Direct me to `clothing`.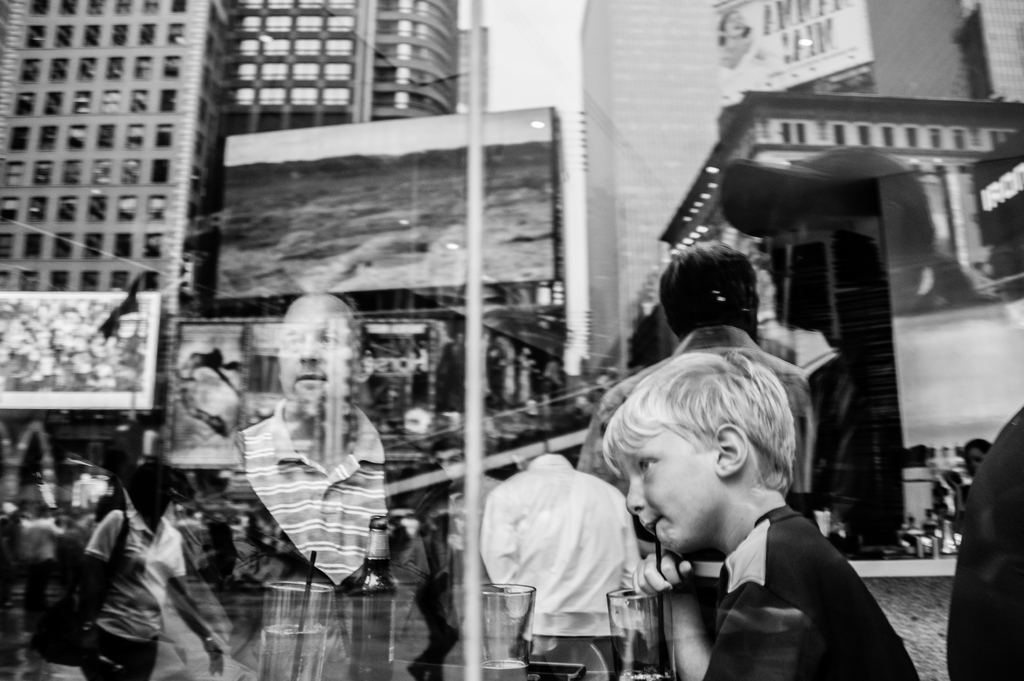
Direction: pyautogui.locateOnScreen(490, 444, 676, 639).
